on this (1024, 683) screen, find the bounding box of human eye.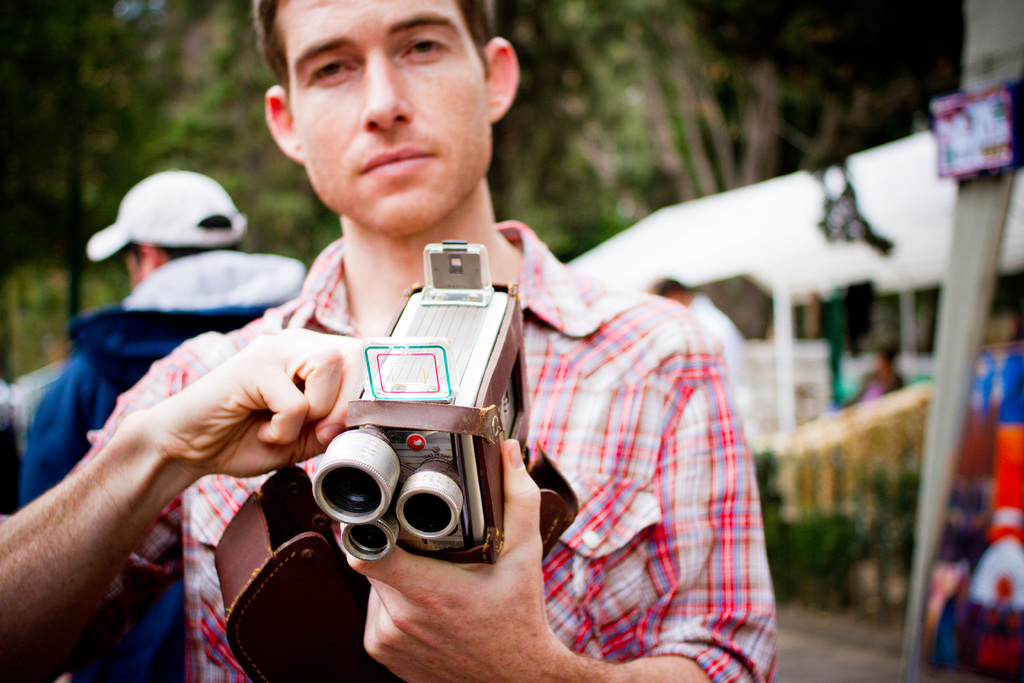
Bounding box: [left=399, top=32, right=445, bottom=56].
